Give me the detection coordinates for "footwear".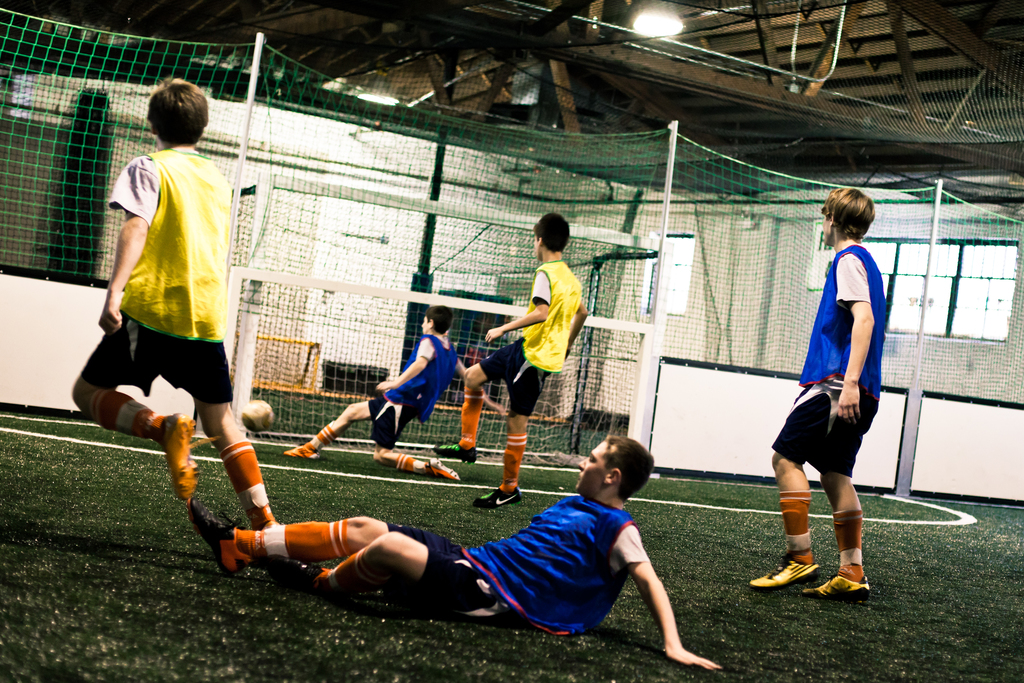
bbox=(266, 559, 324, 580).
